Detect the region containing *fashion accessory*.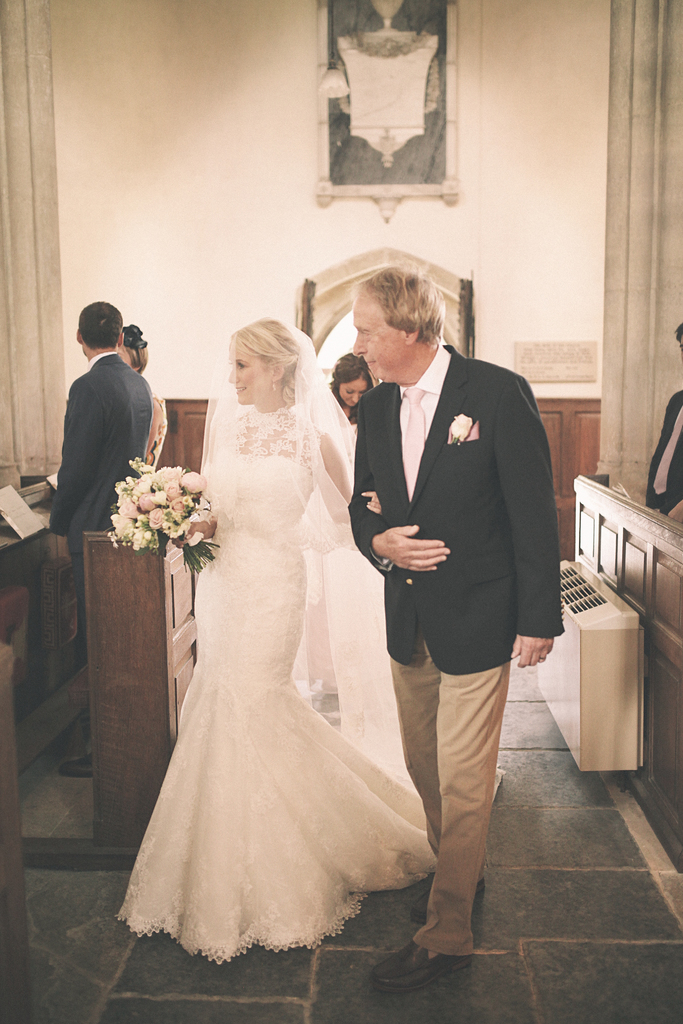
[x1=402, y1=387, x2=427, y2=499].
